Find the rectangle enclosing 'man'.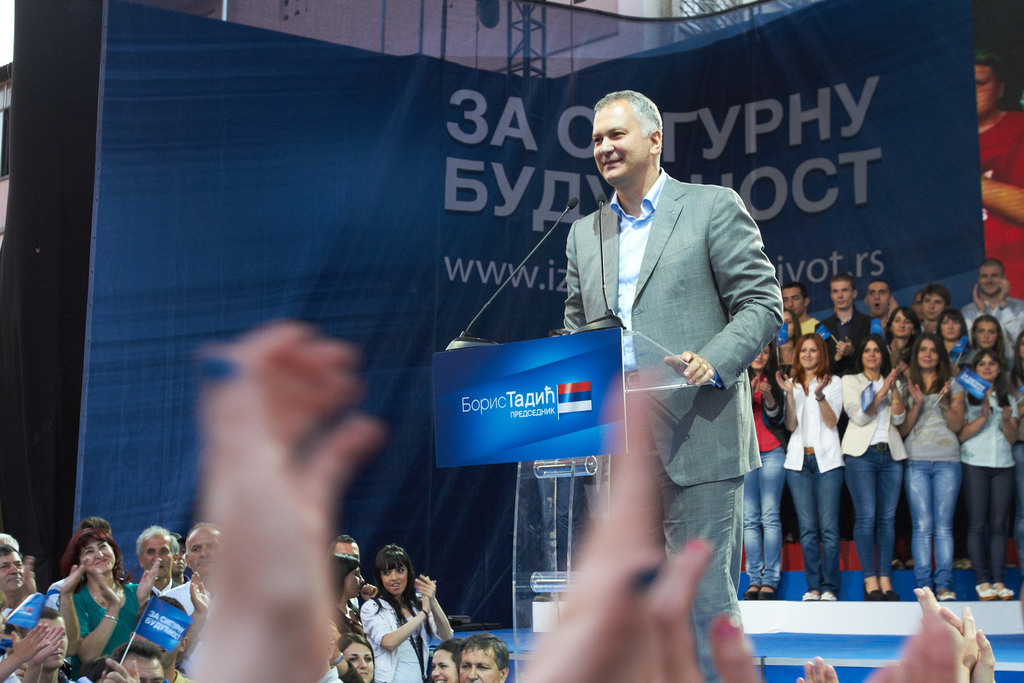
[x1=27, y1=604, x2=83, y2=682].
